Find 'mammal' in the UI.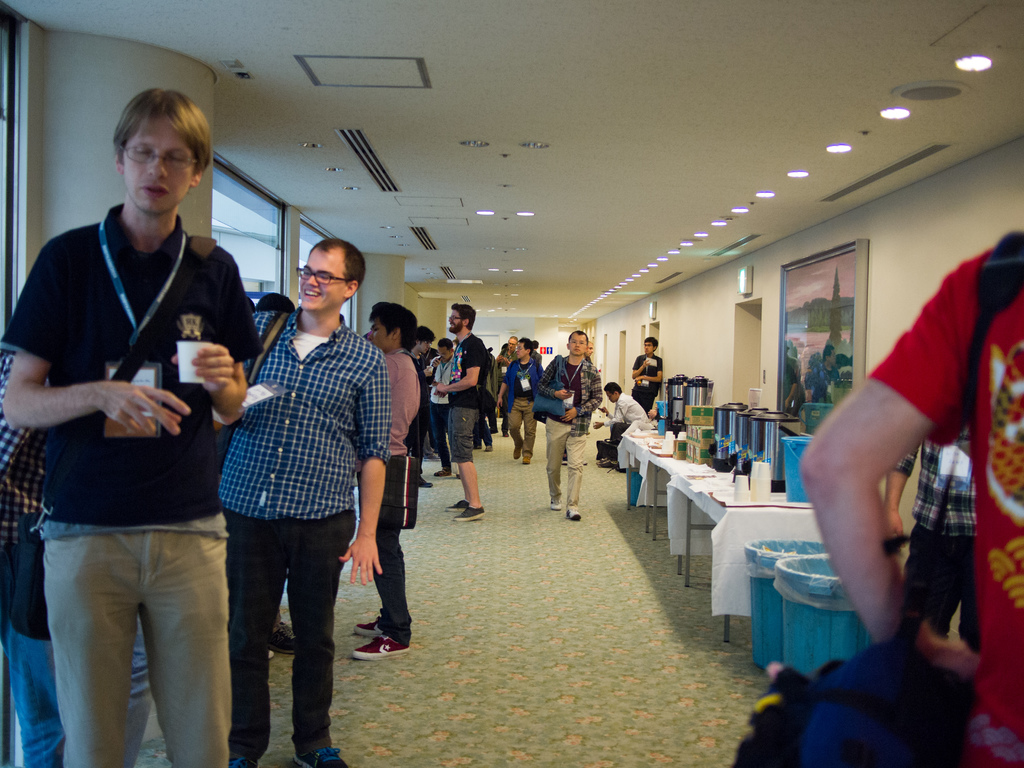
UI element at 632 335 664 409.
